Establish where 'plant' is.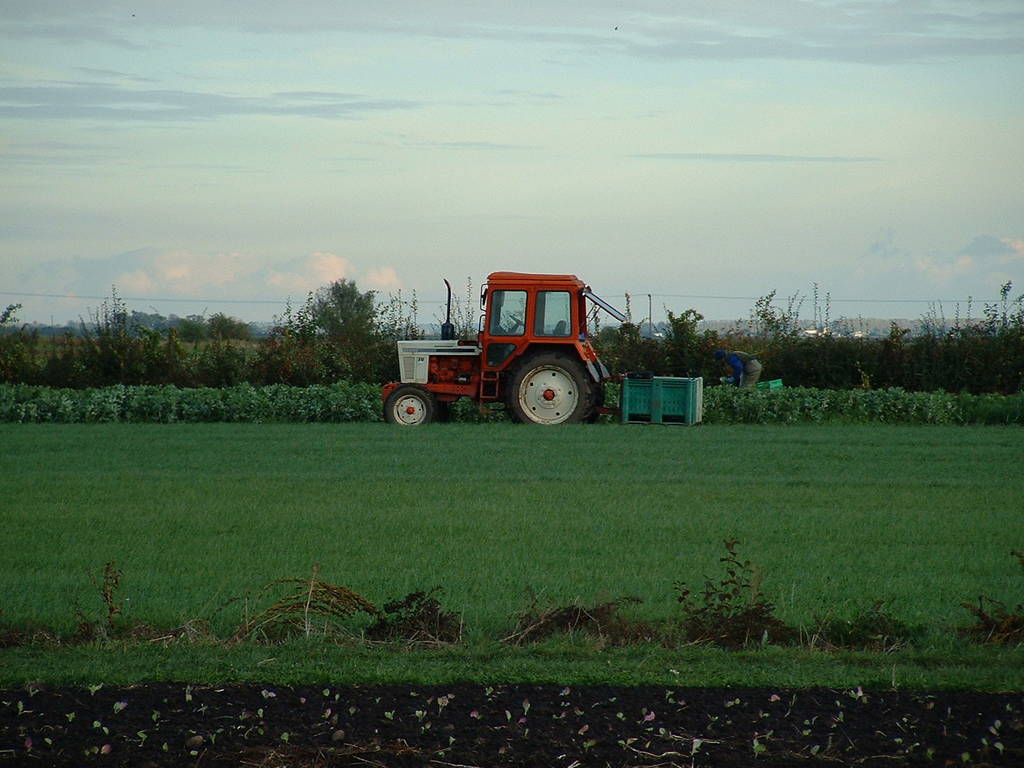
Established at (left=420, top=719, right=433, bottom=732).
